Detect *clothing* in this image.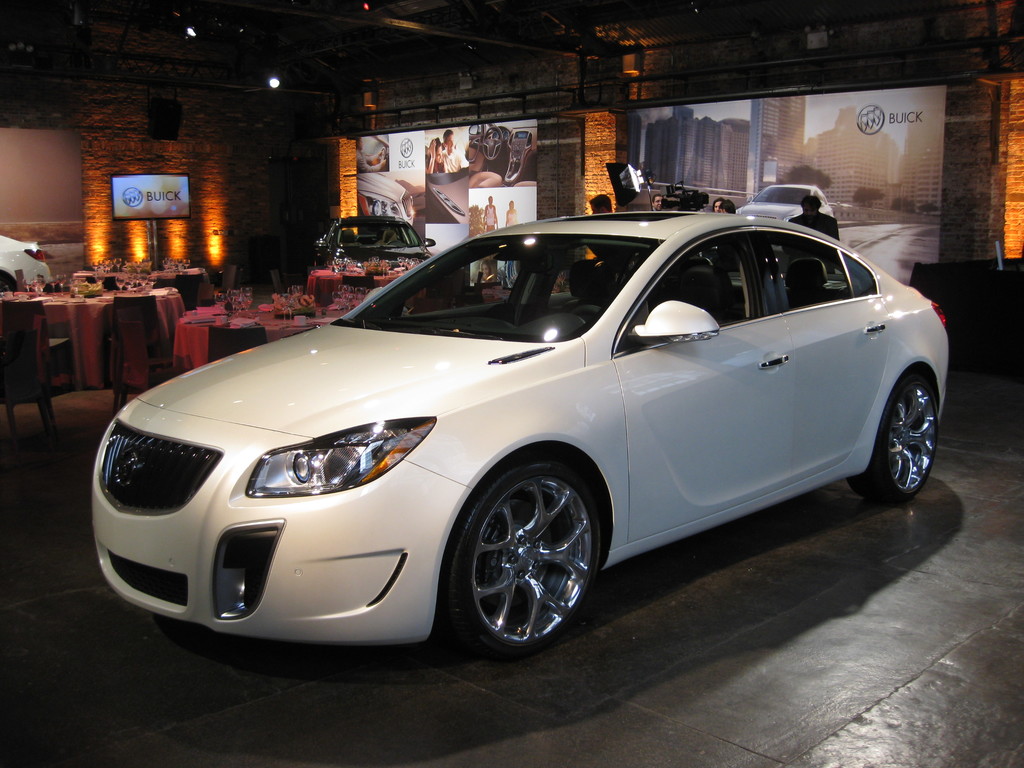
Detection: (x1=783, y1=199, x2=837, y2=264).
